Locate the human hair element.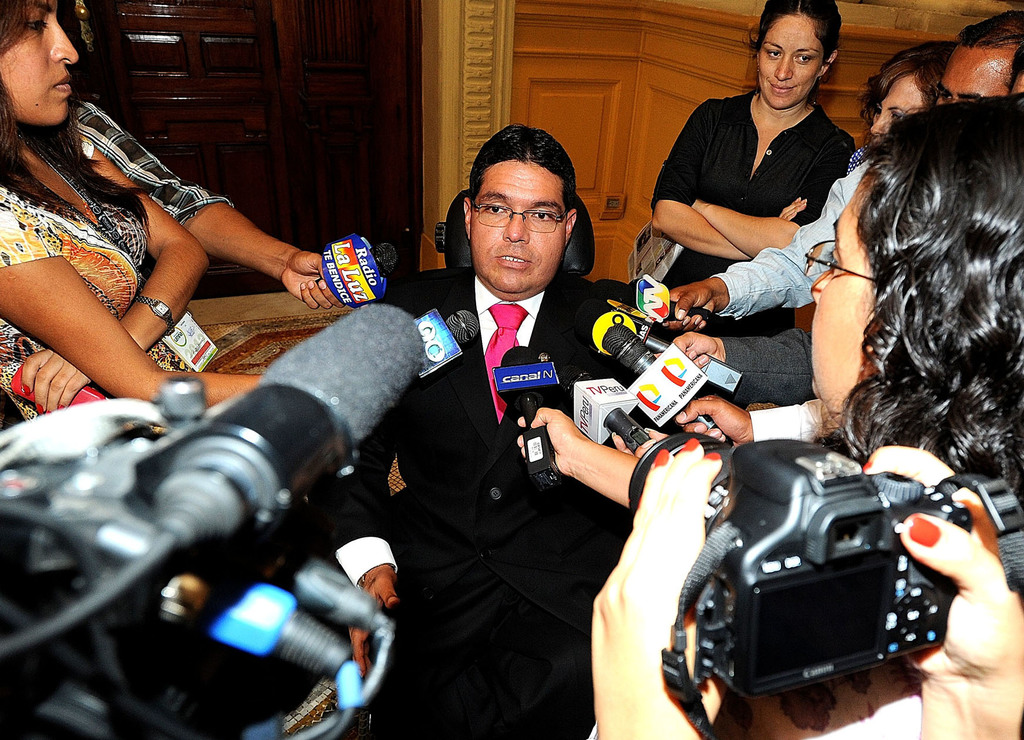
Element bbox: bbox=(742, 0, 850, 65).
